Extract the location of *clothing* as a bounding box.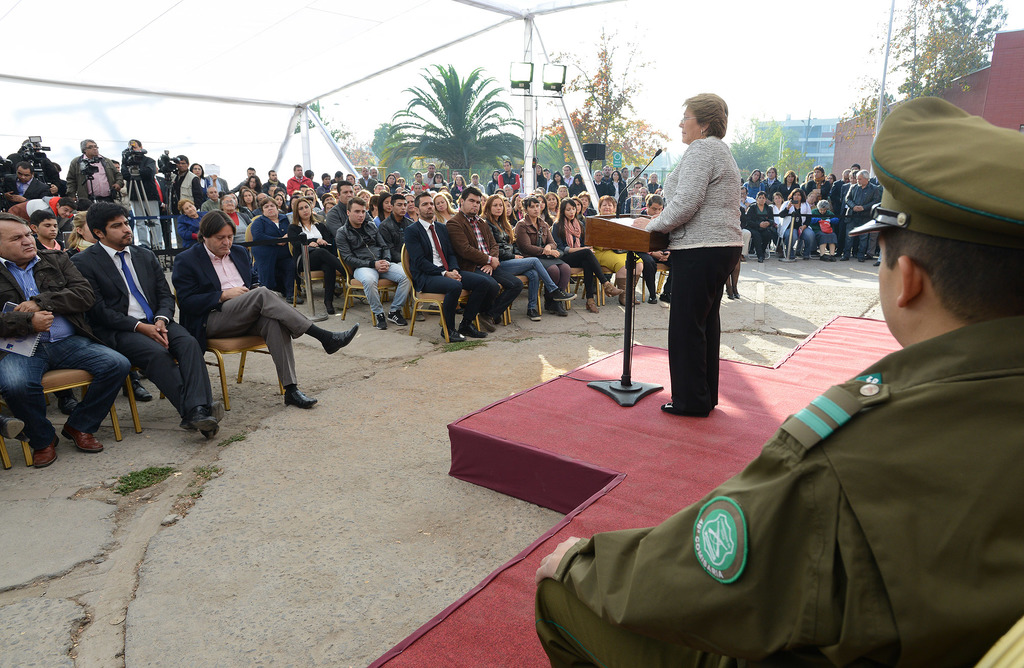
locate(246, 208, 295, 304).
